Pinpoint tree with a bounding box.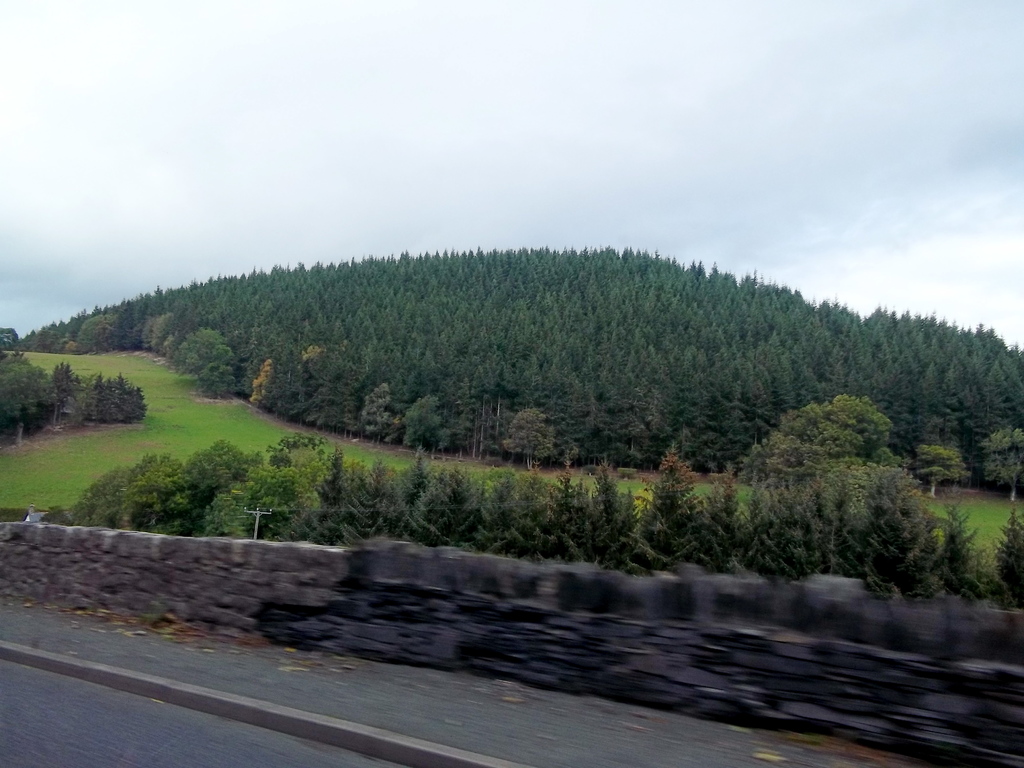
pyautogui.locateOnScreen(0, 356, 57, 447).
